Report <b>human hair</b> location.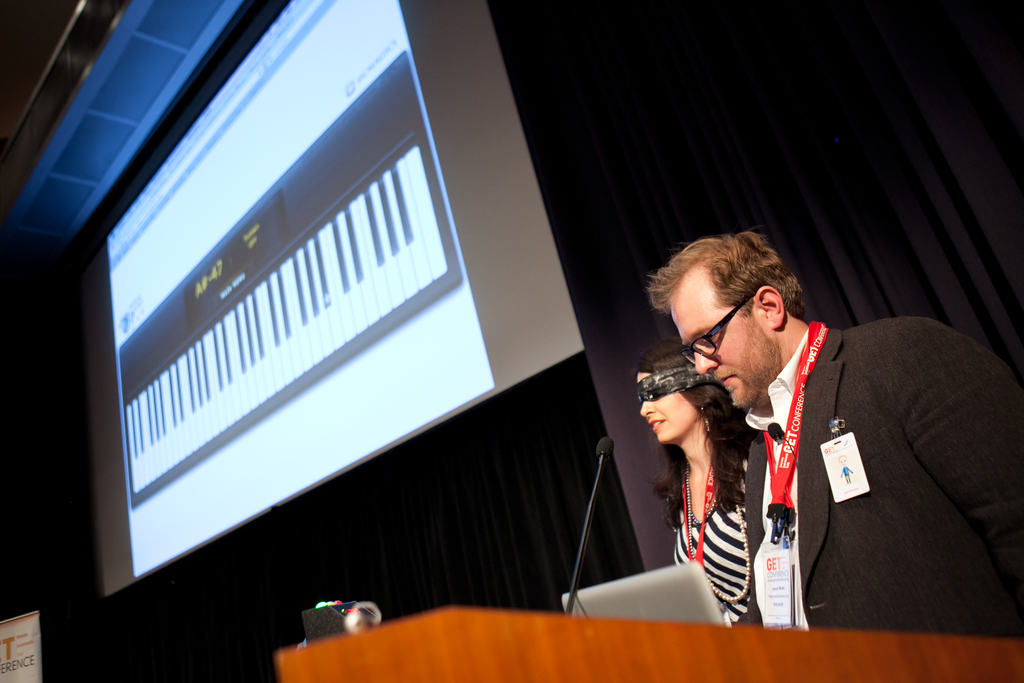
Report: crop(632, 338, 762, 537).
